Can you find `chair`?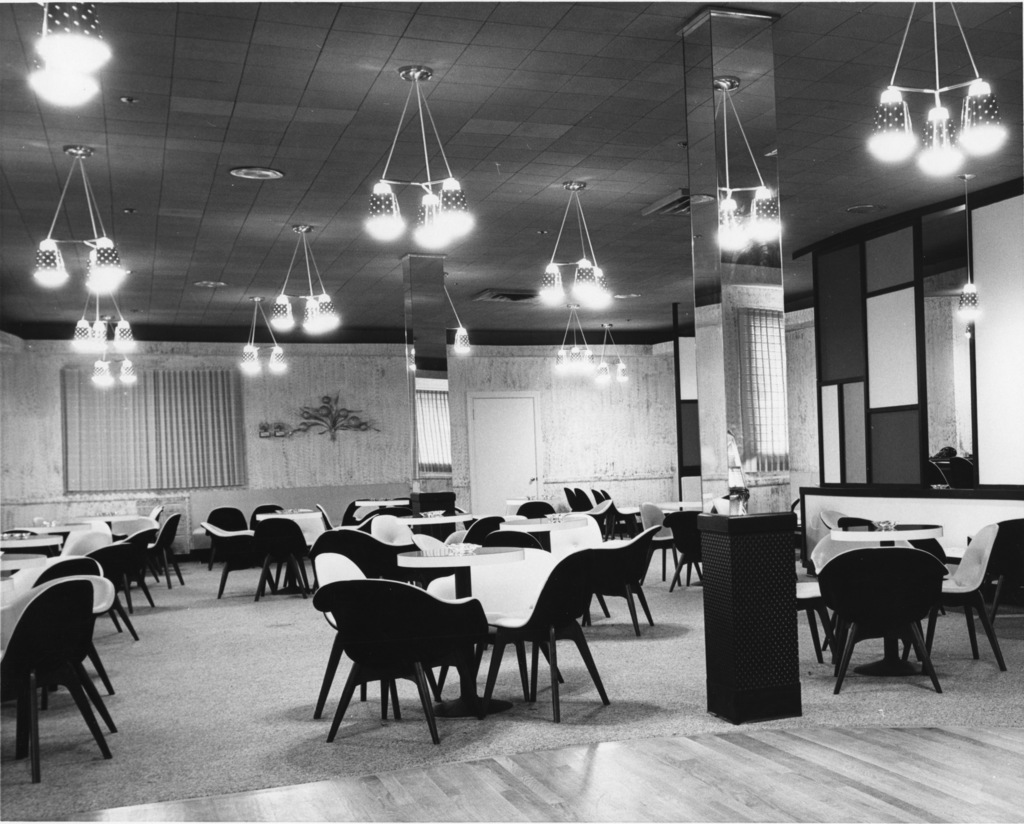
Yes, bounding box: [310, 498, 337, 531].
